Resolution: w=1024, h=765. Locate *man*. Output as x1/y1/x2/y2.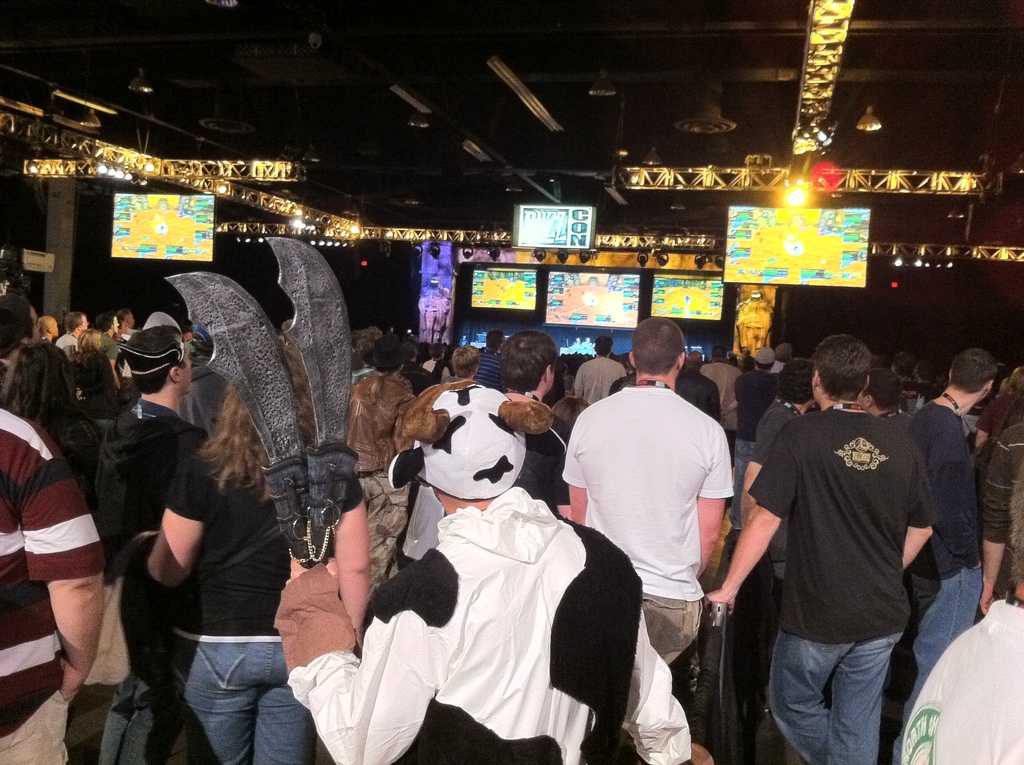
673/347/721/424.
